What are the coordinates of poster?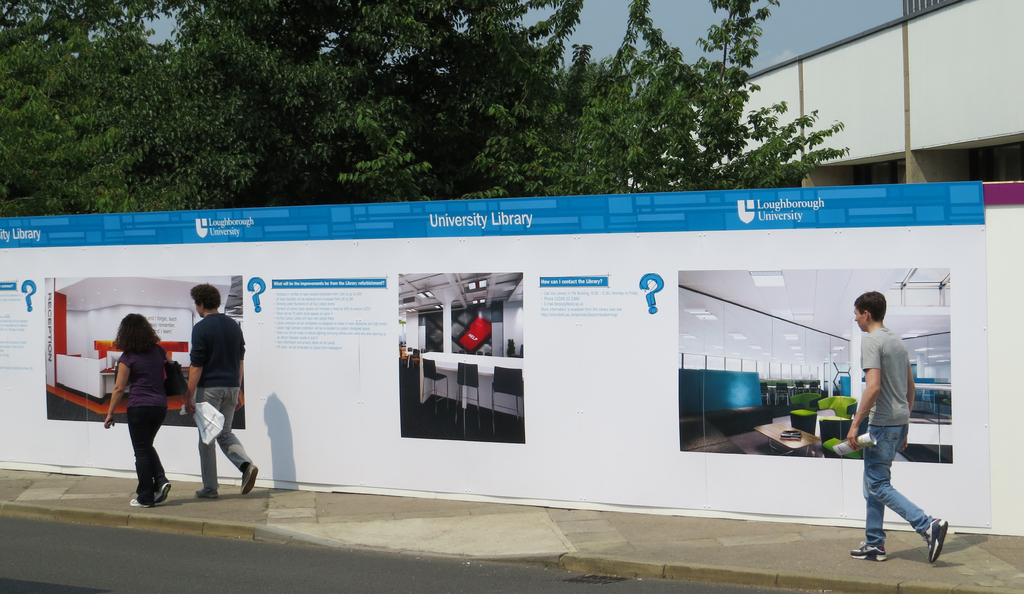
rect(44, 275, 246, 428).
